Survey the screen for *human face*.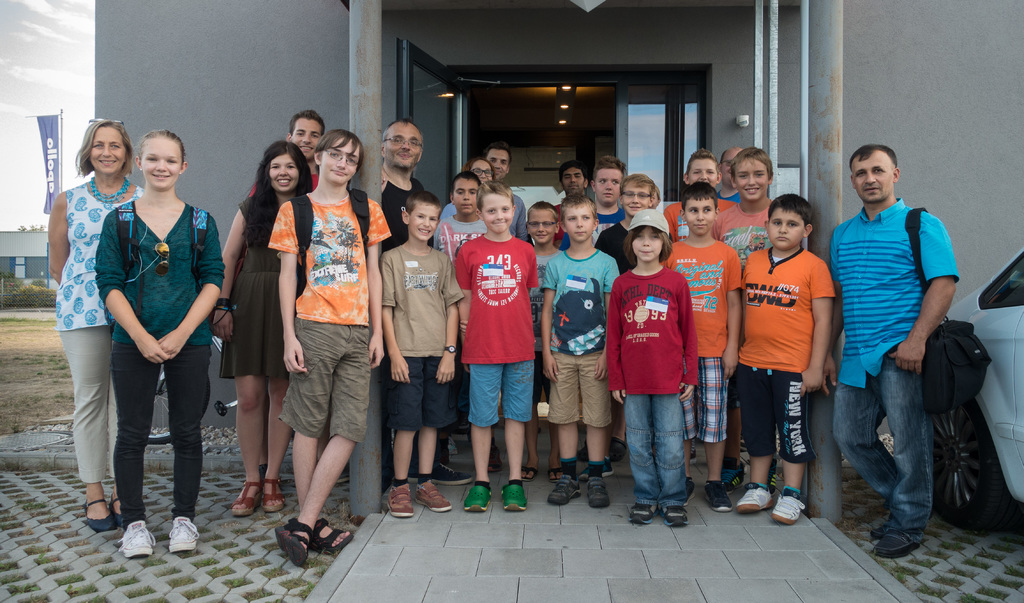
Survey found: <bbox>490, 150, 509, 181</bbox>.
